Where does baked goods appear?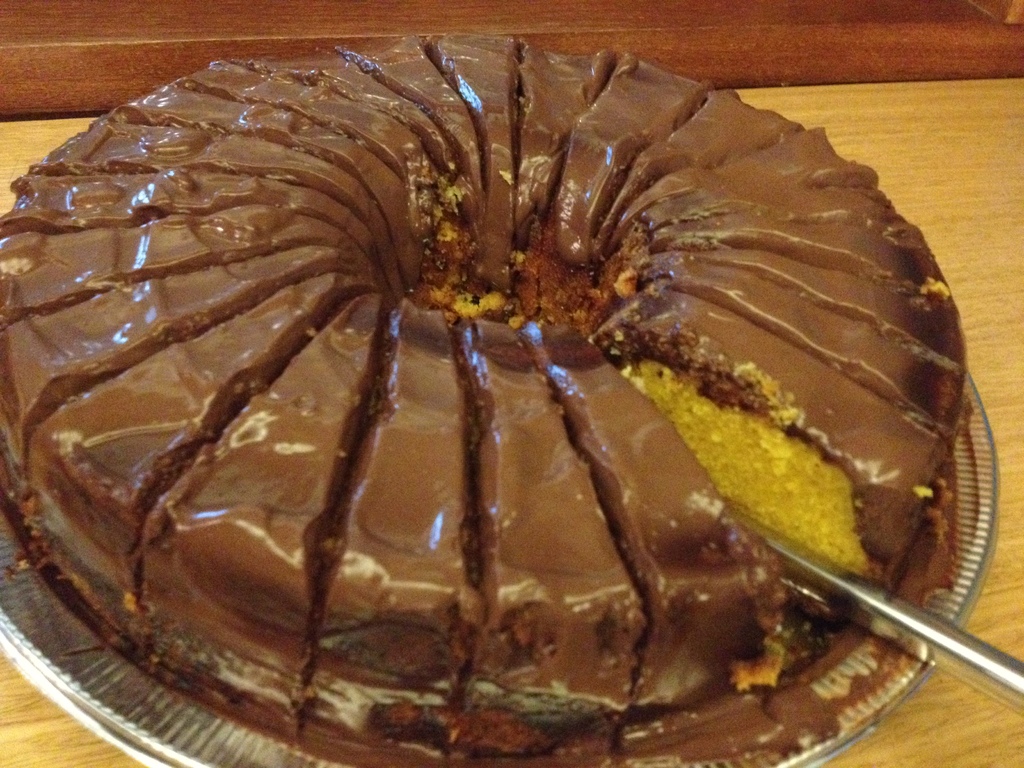
Appears at box(0, 29, 970, 767).
